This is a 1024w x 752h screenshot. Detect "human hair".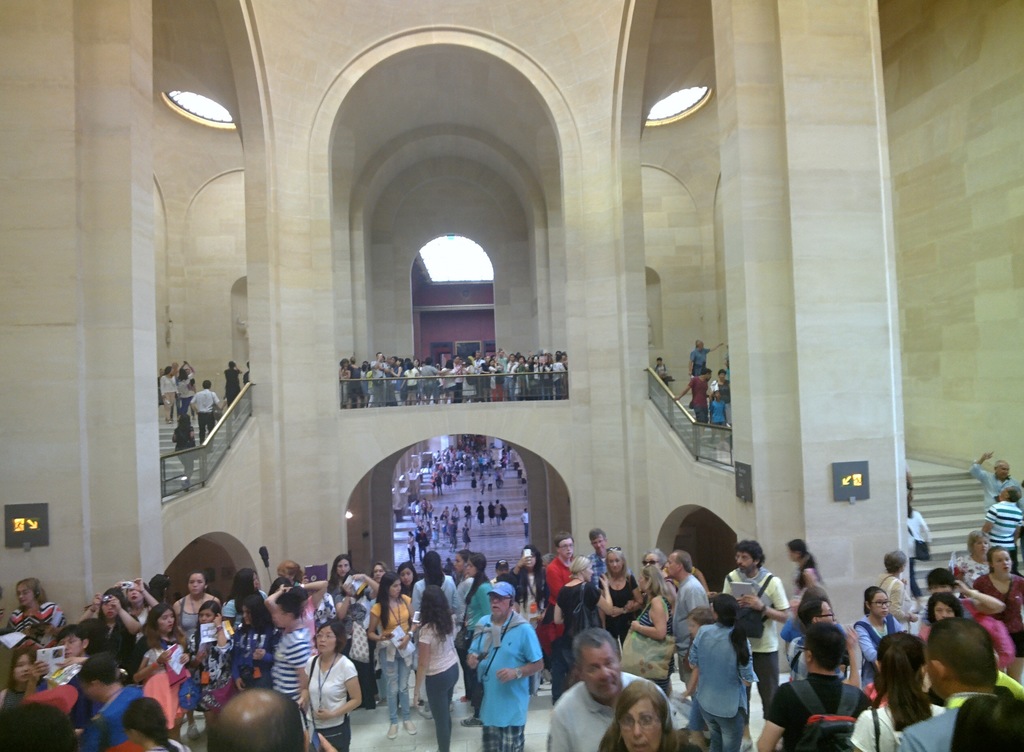
228/361/237/372.
